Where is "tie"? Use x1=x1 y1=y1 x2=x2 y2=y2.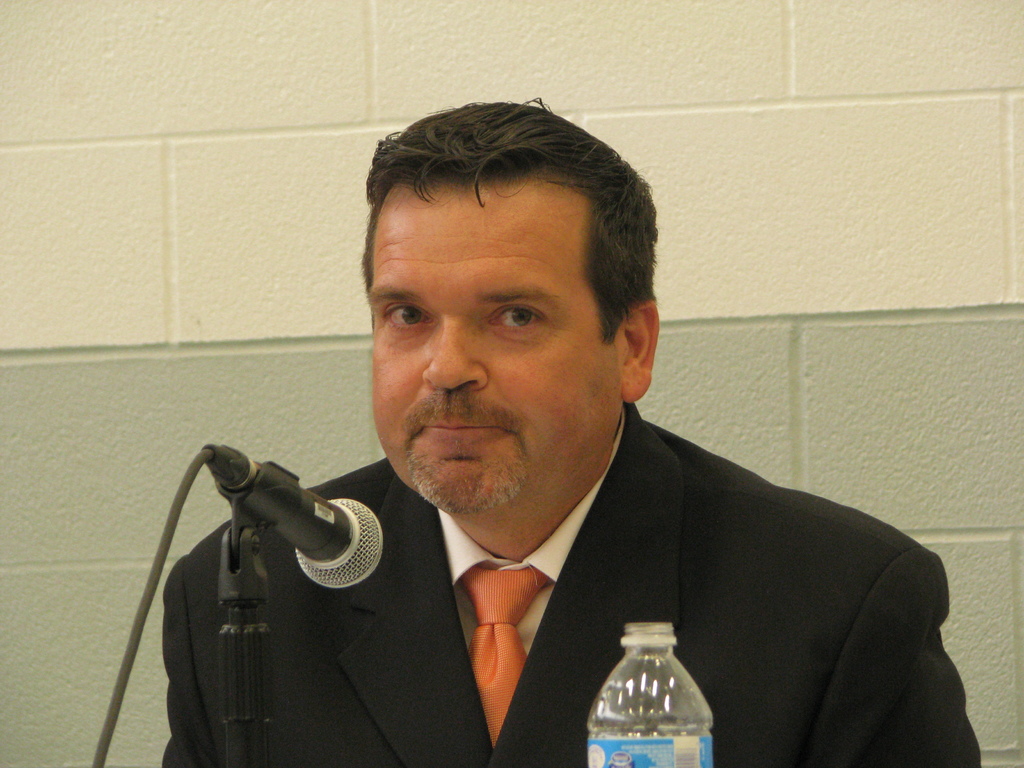
x1=454 y1=557 x2=553 y2=748.
